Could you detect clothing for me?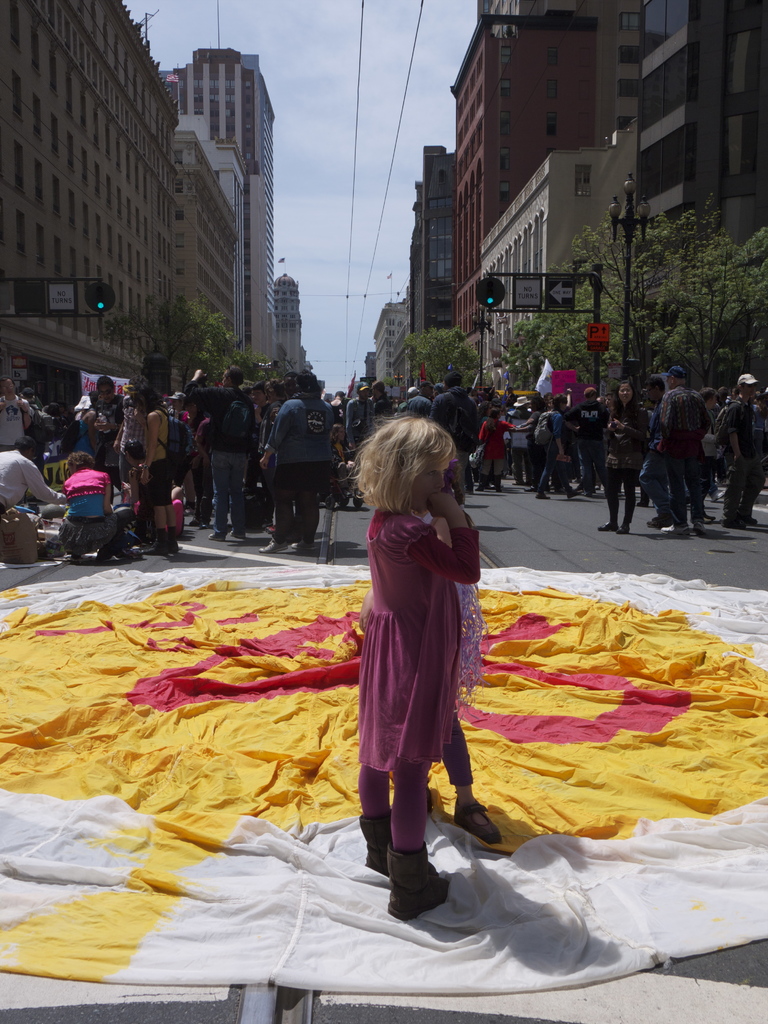
Detection result: <region>56, 470, 135, 563</region>.
